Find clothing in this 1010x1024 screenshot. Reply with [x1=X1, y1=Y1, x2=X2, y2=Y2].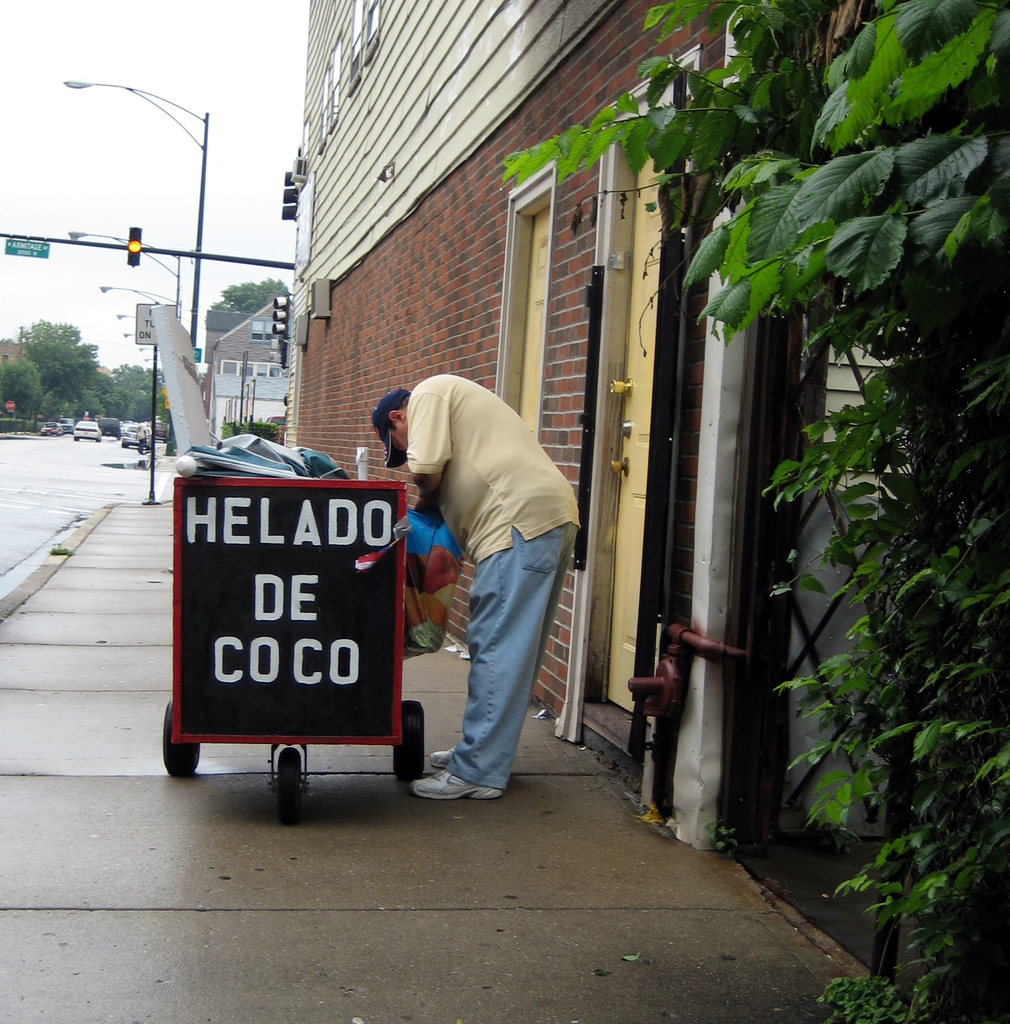
[x1=361, y1=378, x2=591, y2=803].
